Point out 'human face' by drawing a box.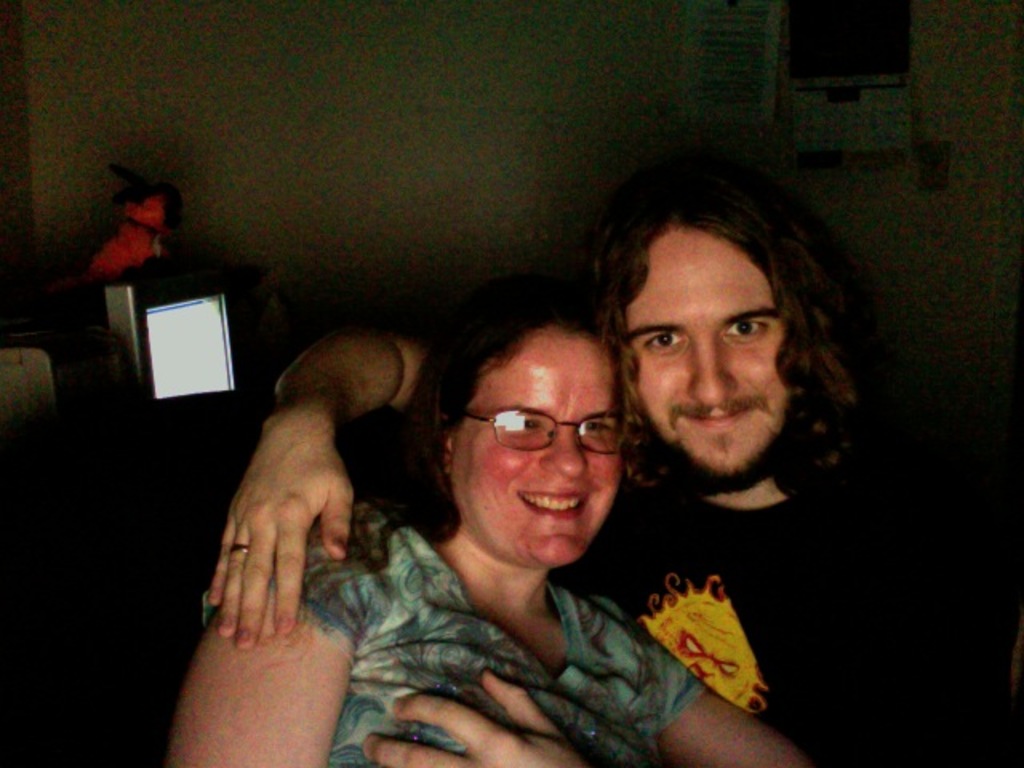
(left=88, top=202, right=158, bottom=274).
